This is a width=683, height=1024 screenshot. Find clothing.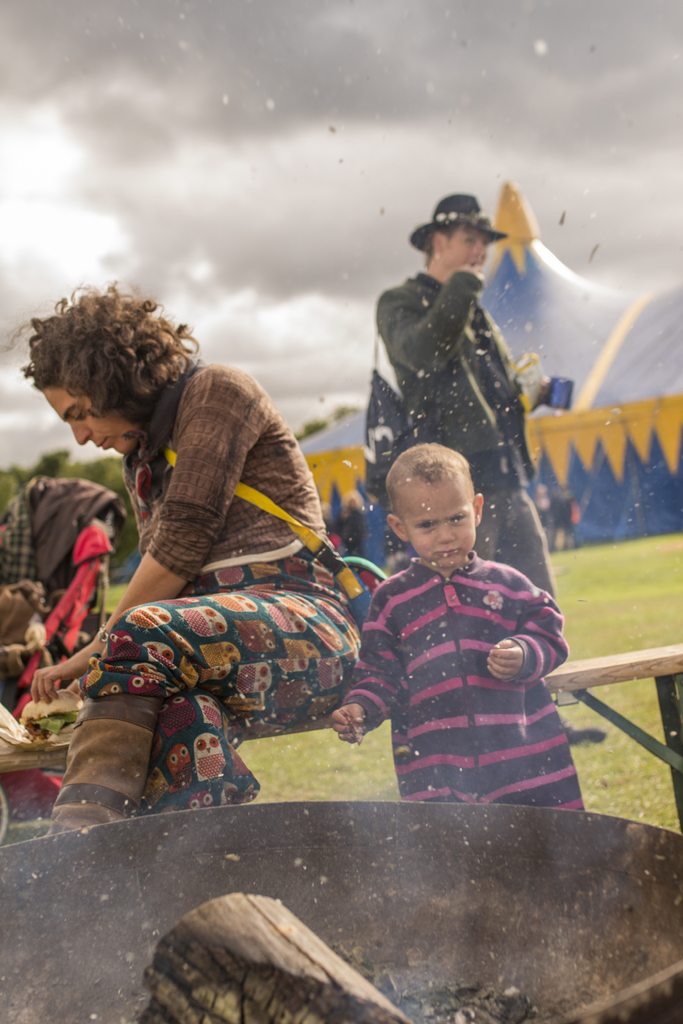
Bounding box: <bbox>344, 506, 585, 810</bbox>.
